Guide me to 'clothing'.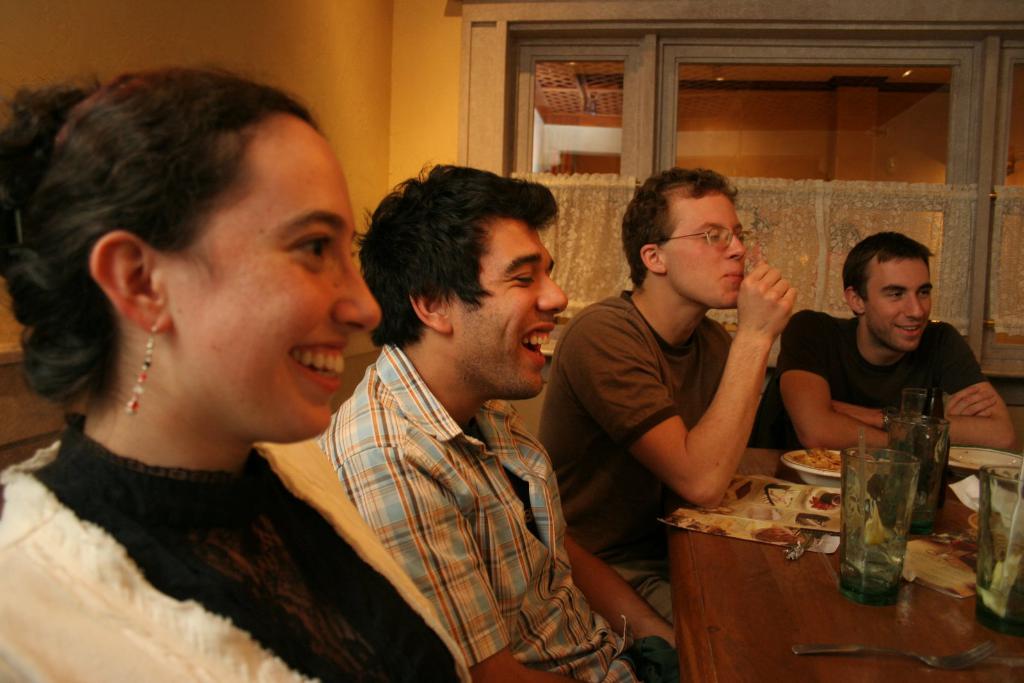
Guidance: BBox(0, 415, 477, 682).
